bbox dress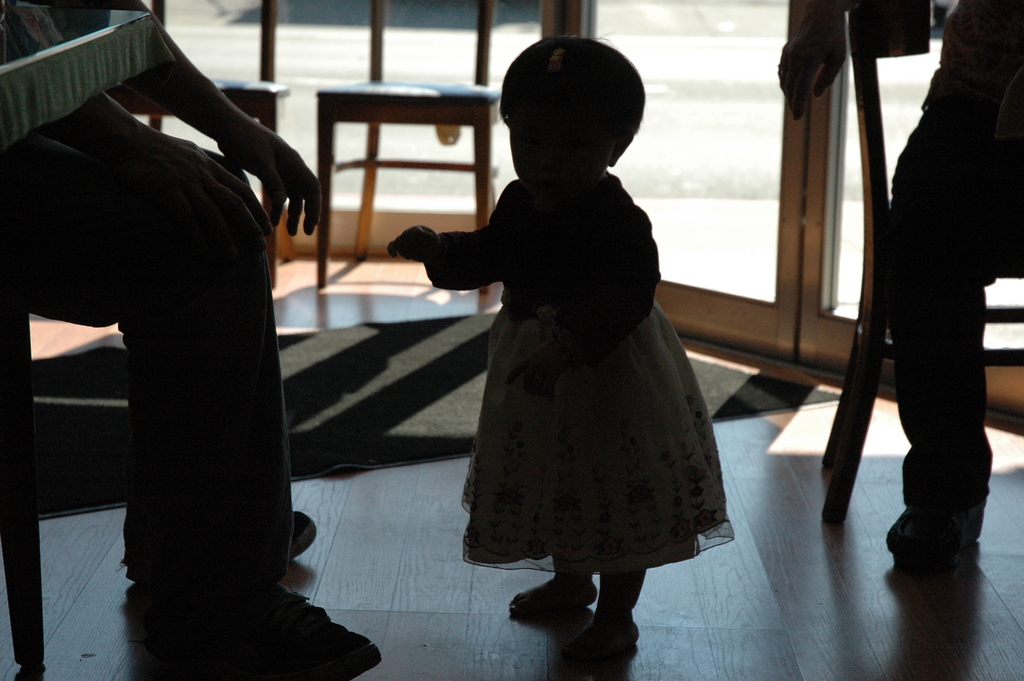
(423,155,718,539)
